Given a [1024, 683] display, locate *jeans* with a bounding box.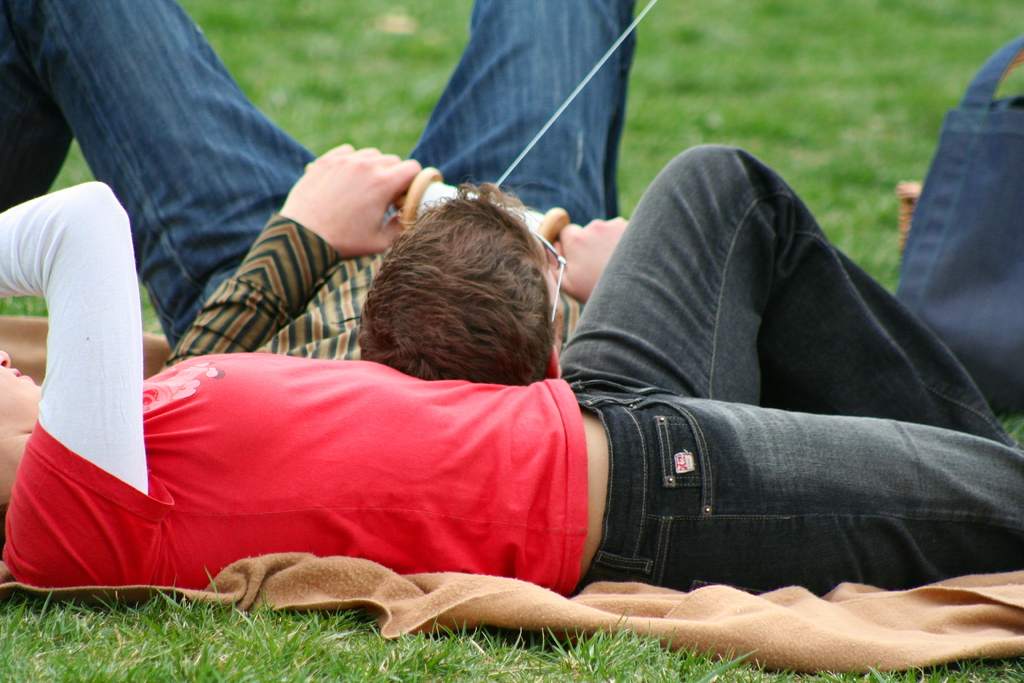
Located: x1=570, y1=138, x2=1023, y2=586.
